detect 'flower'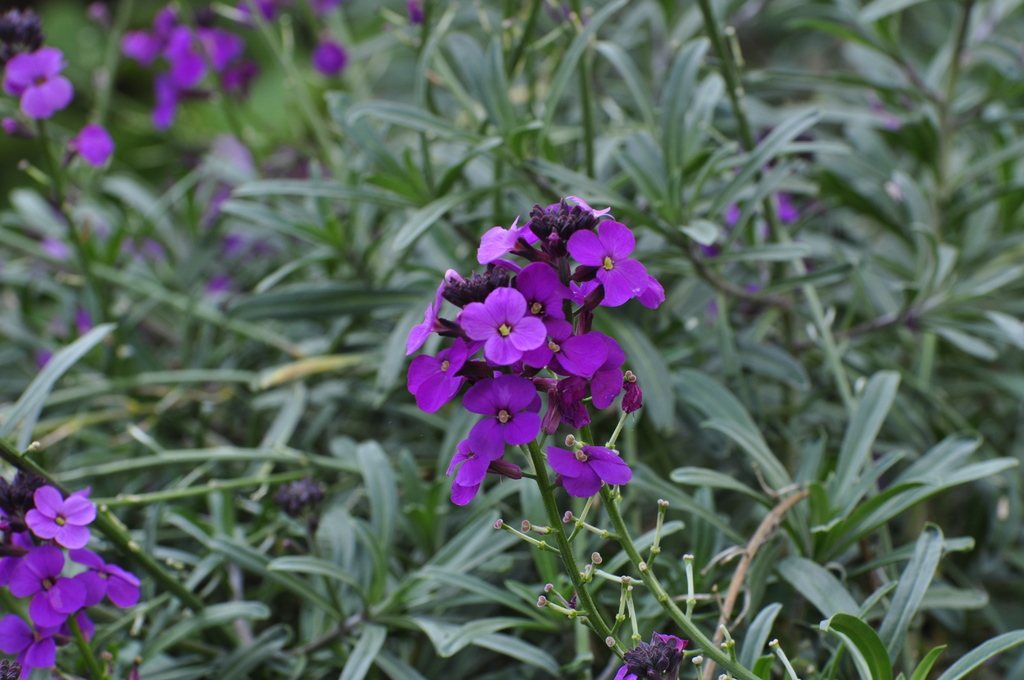
<box>312,40,353,79</box>
